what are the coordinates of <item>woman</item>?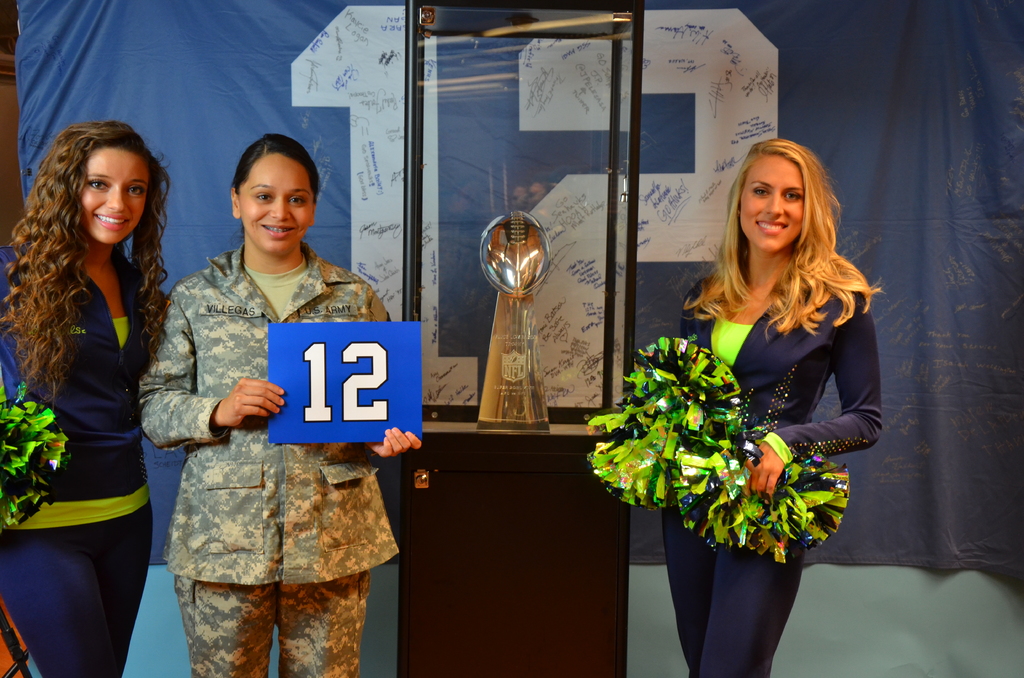
BBox(639, 141, 884, 600).
